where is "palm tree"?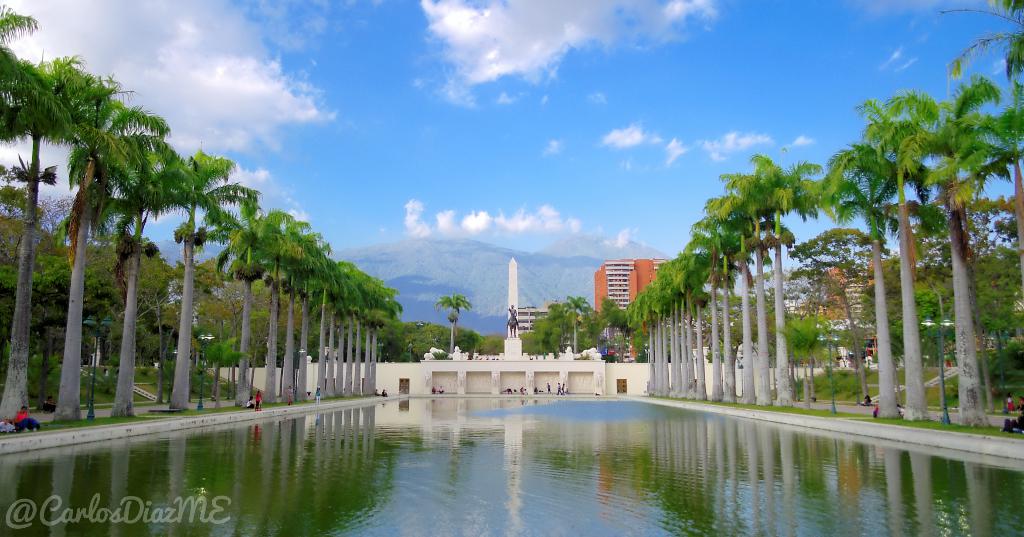
region(445, 296, 467, 355).
